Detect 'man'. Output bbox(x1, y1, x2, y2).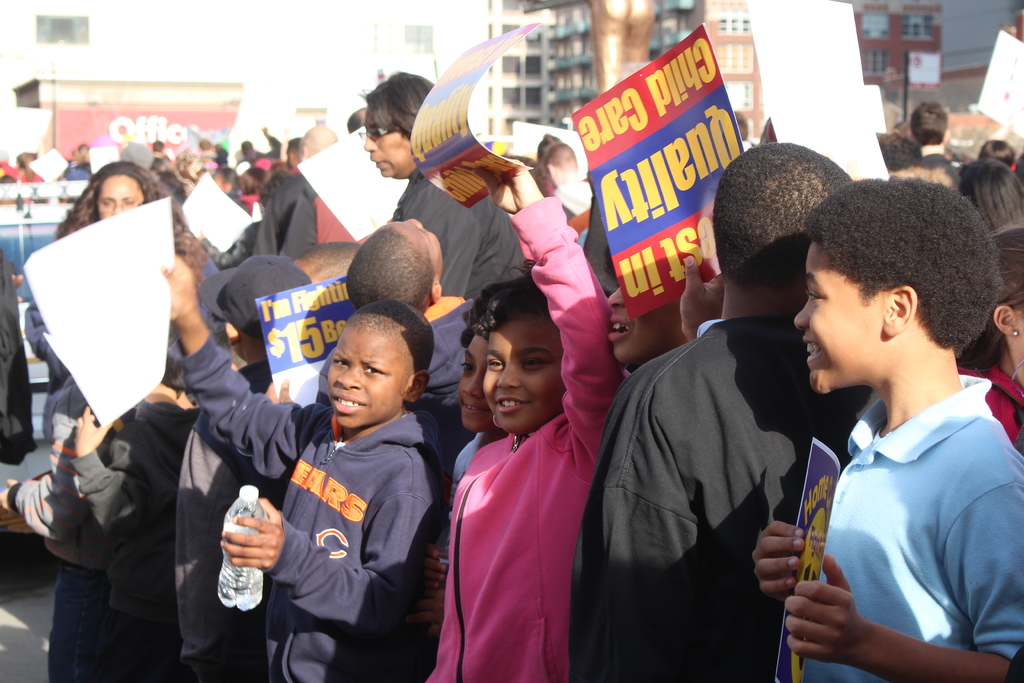
bbox(367, 69, 527, 302).
